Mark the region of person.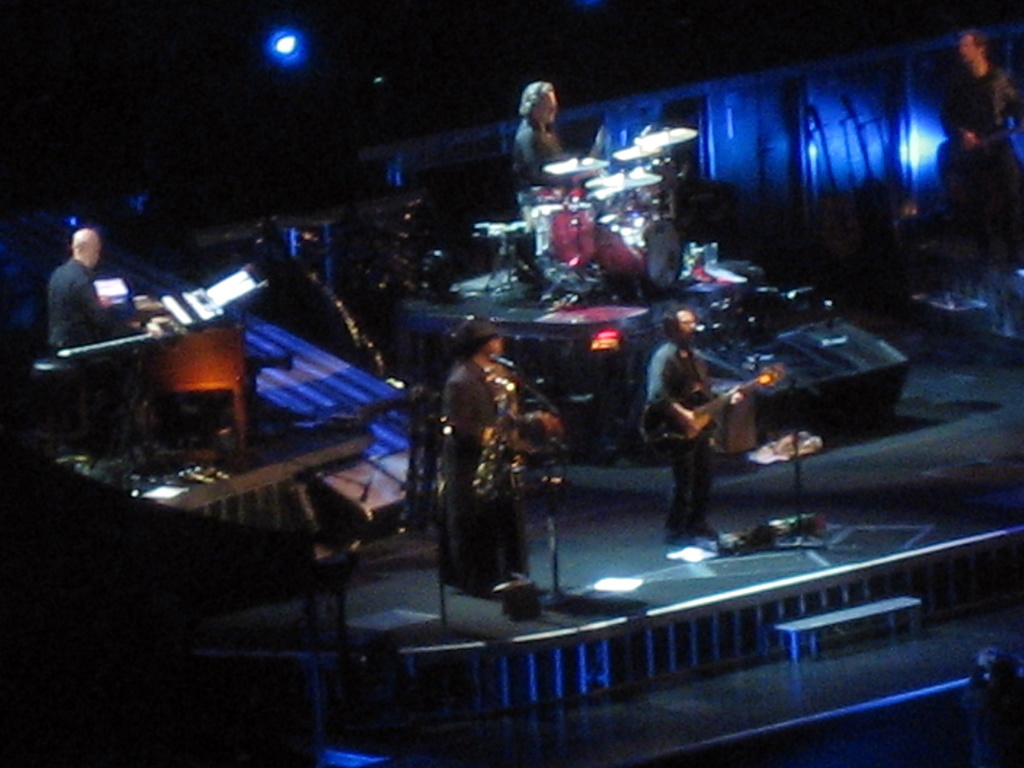
Region: select_region(935, 28, 1023, 246).
